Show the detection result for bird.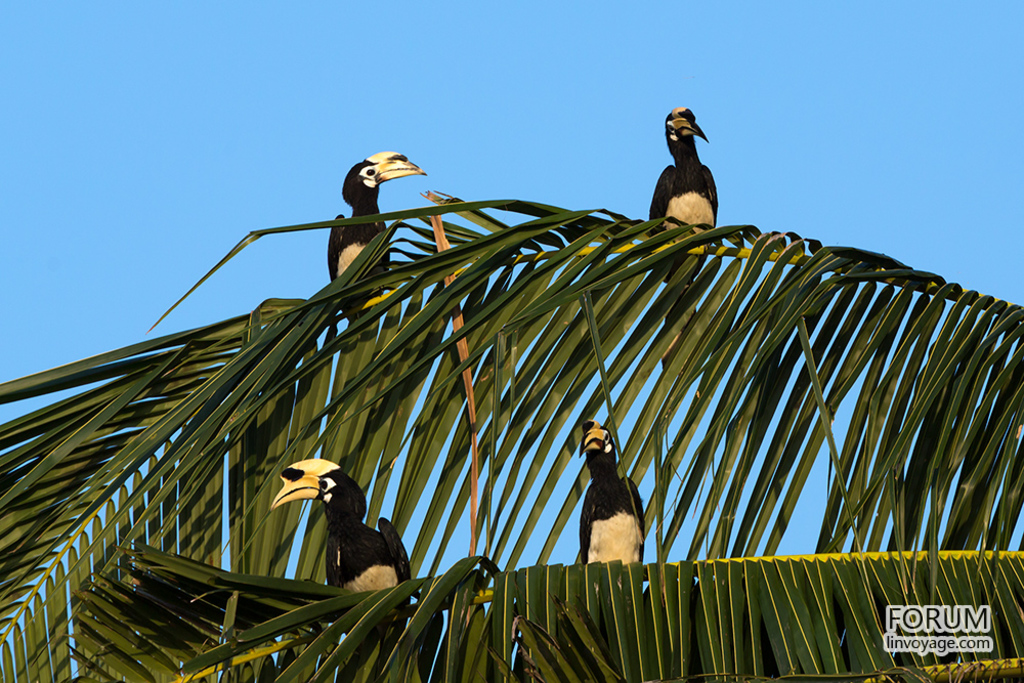
x1=579, y1=416, x2=648, y2=587.
